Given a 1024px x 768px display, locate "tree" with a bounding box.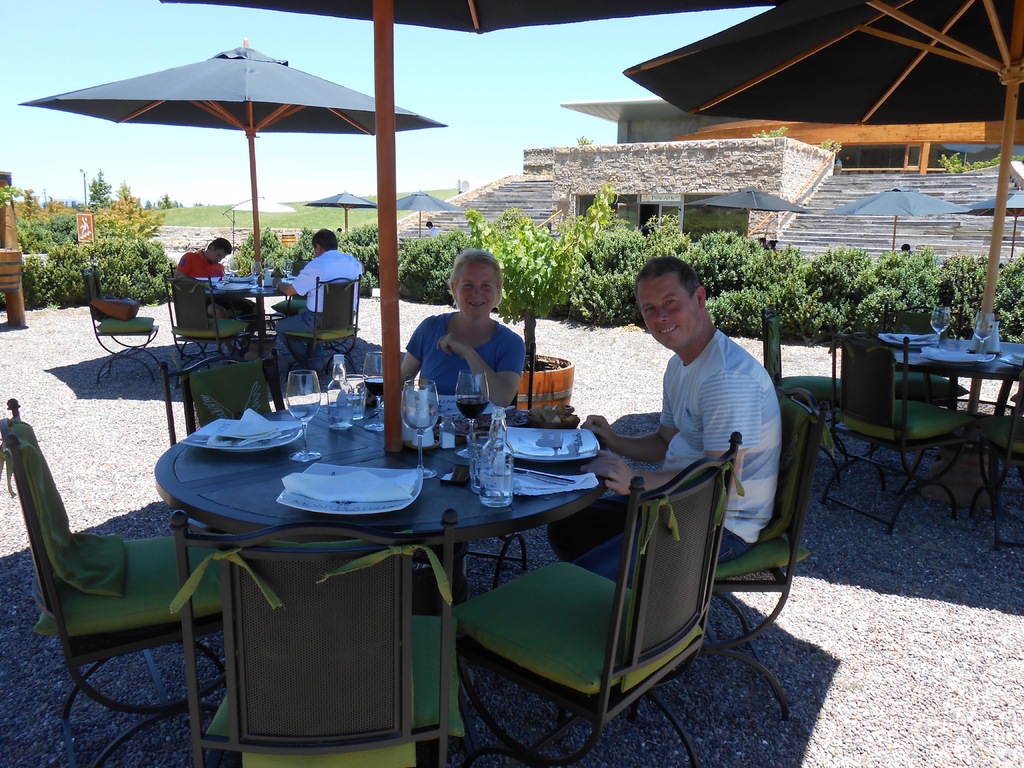
Located: x1=113, y1=173, x2=129, y2=209.
